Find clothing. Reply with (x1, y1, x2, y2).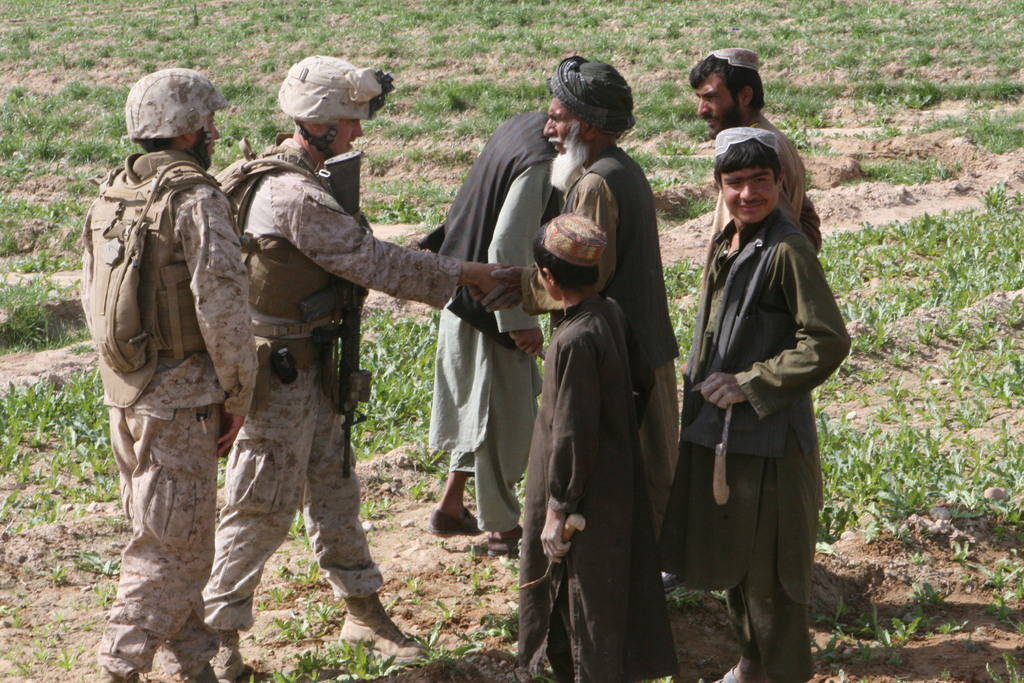
(521, 144, 680, 544).
